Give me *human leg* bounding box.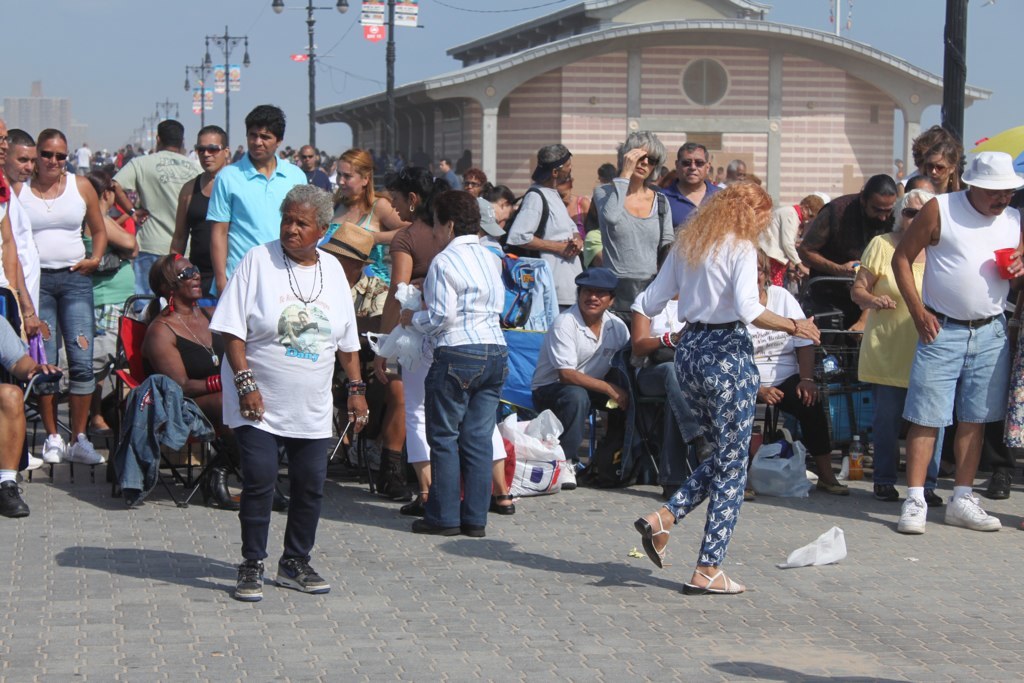
374, 375, 416, 502.
